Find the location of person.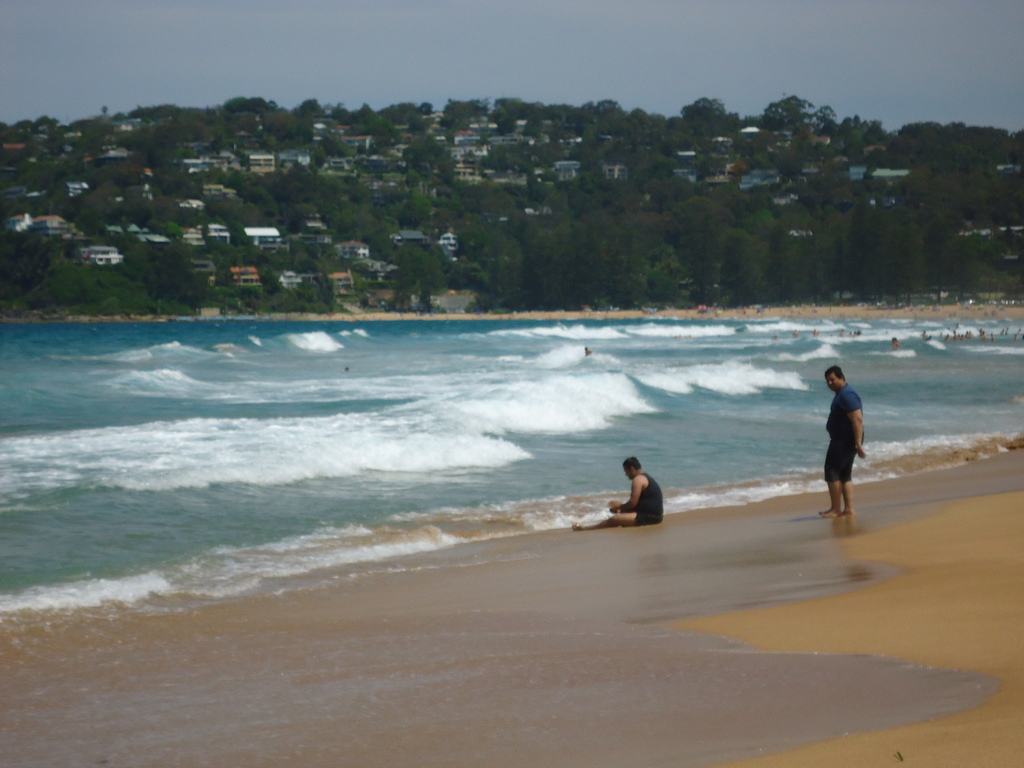
Location: region(565, 455, 667, 533).
